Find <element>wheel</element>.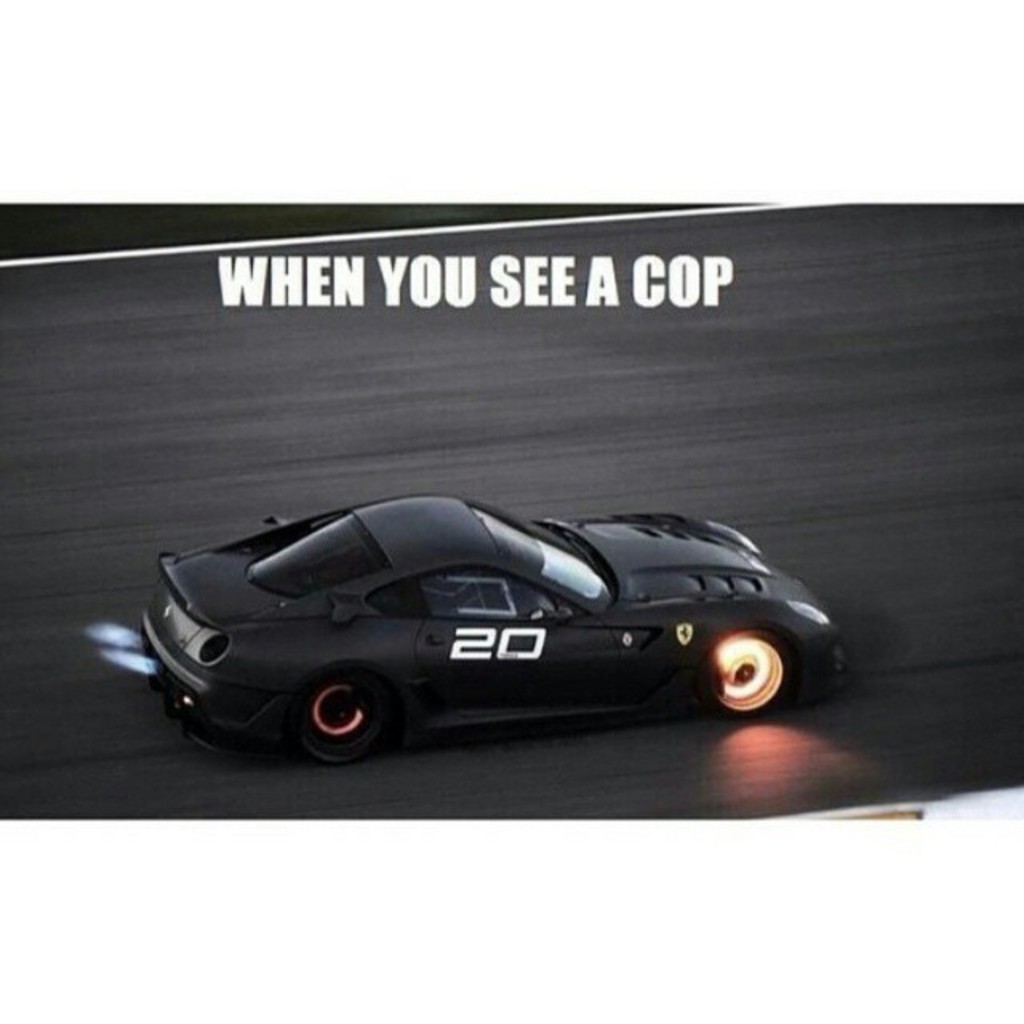
rect(286, 670, 384, 765).
